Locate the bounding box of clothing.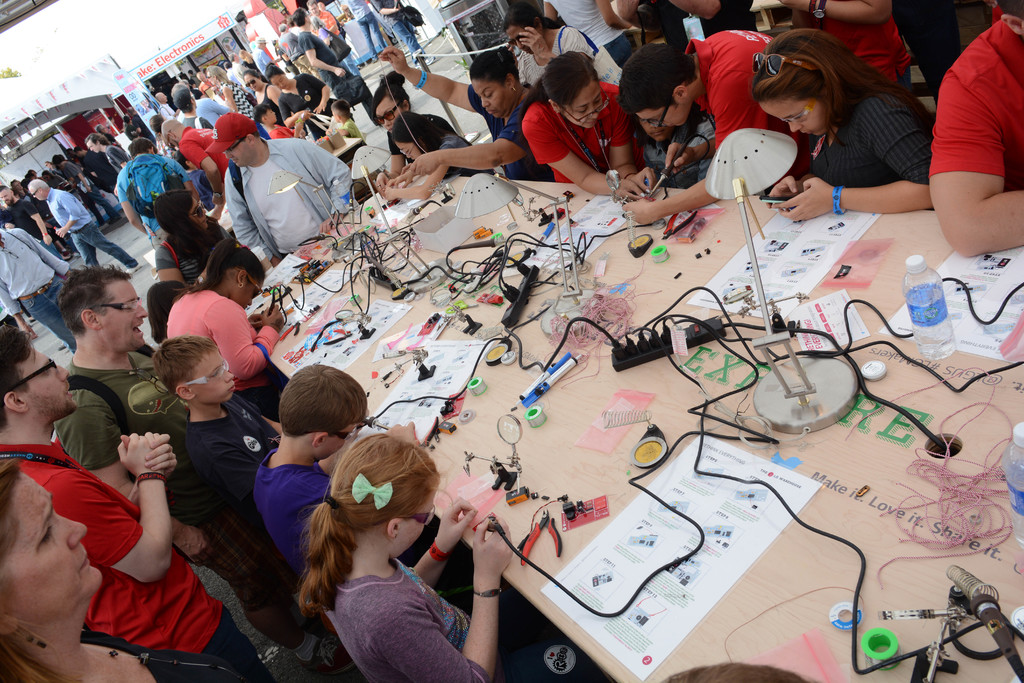
Bounding box: bbox=(184, 126, 232, 180).
